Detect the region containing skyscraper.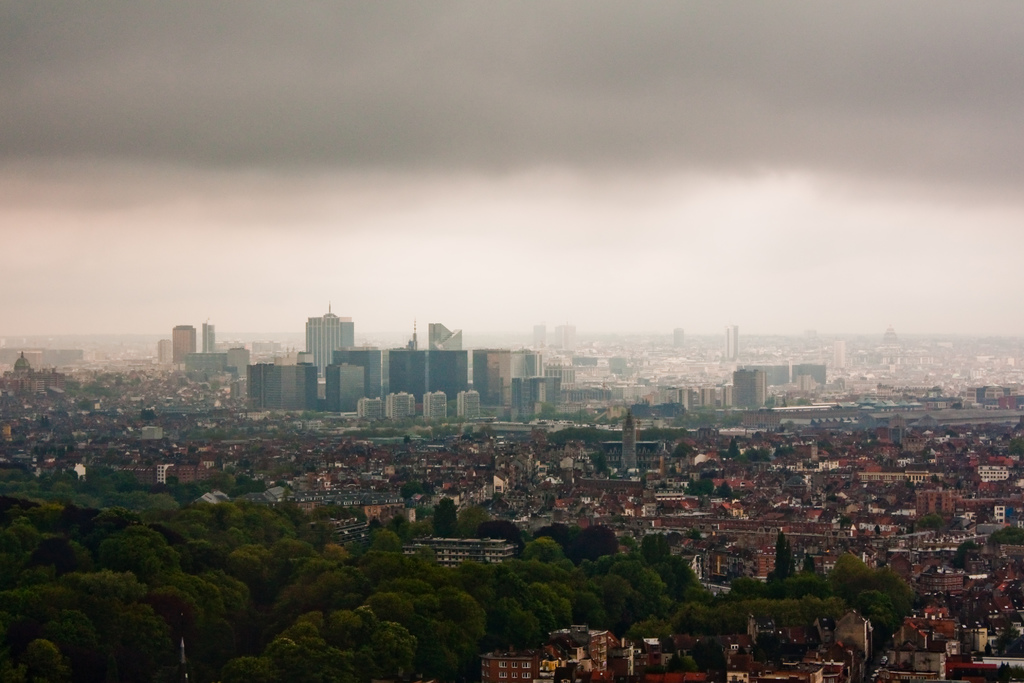
{"left": 246, "top": 365, "right": 313, "bottom": 411}.
